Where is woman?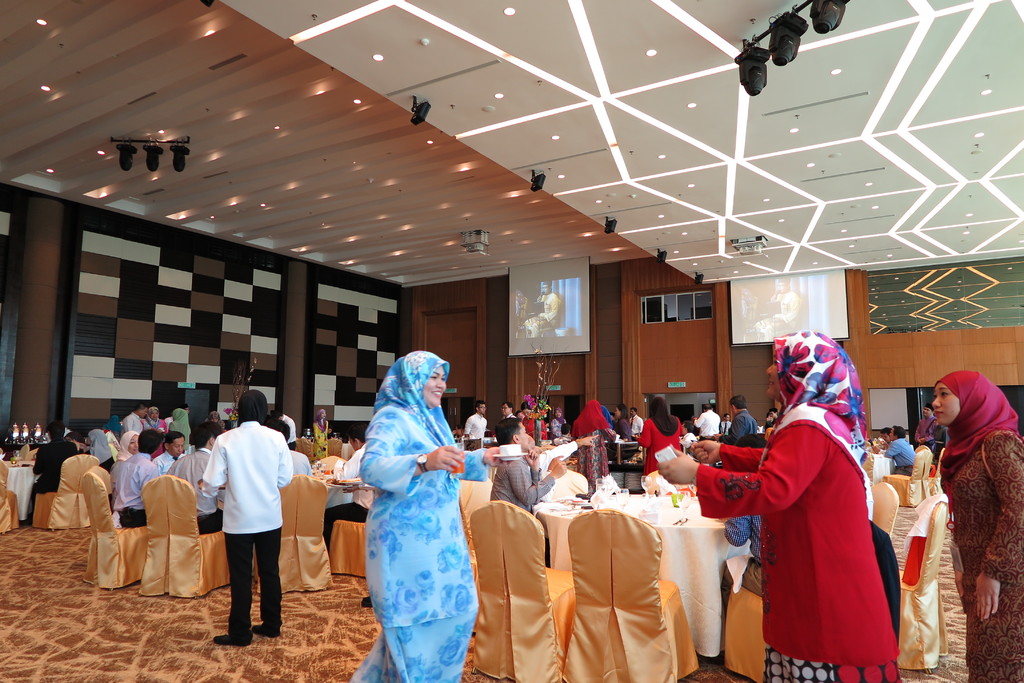
573, 399, 614, 494.
